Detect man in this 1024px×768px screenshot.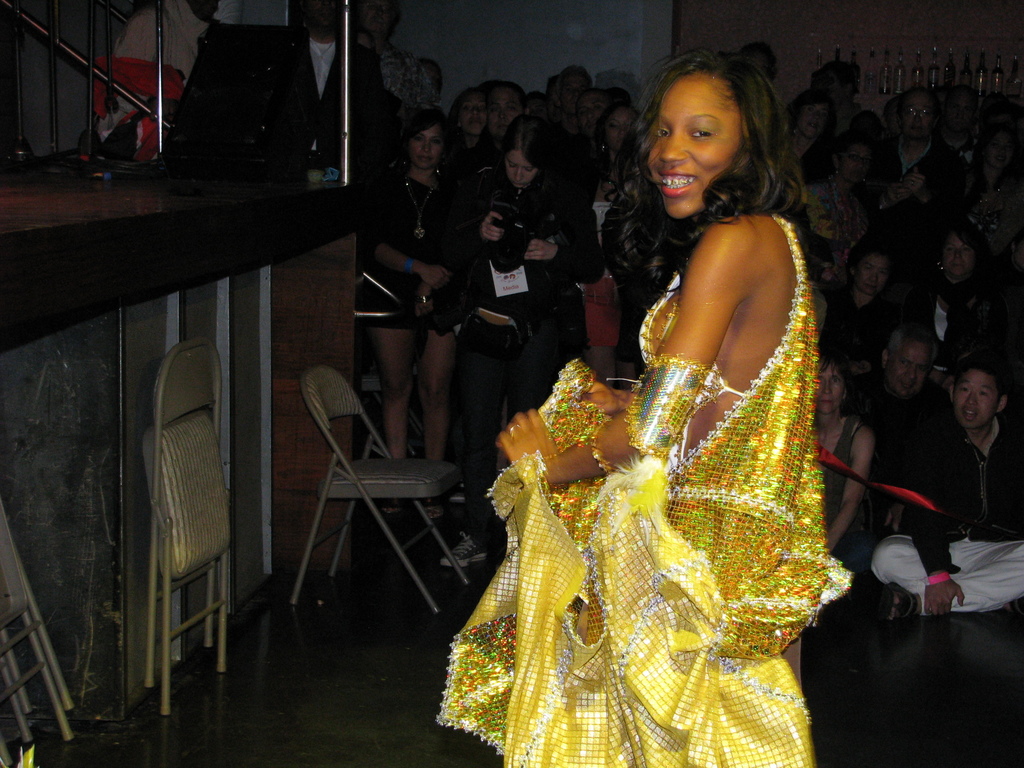
Detection: 872/356/1023/621.
